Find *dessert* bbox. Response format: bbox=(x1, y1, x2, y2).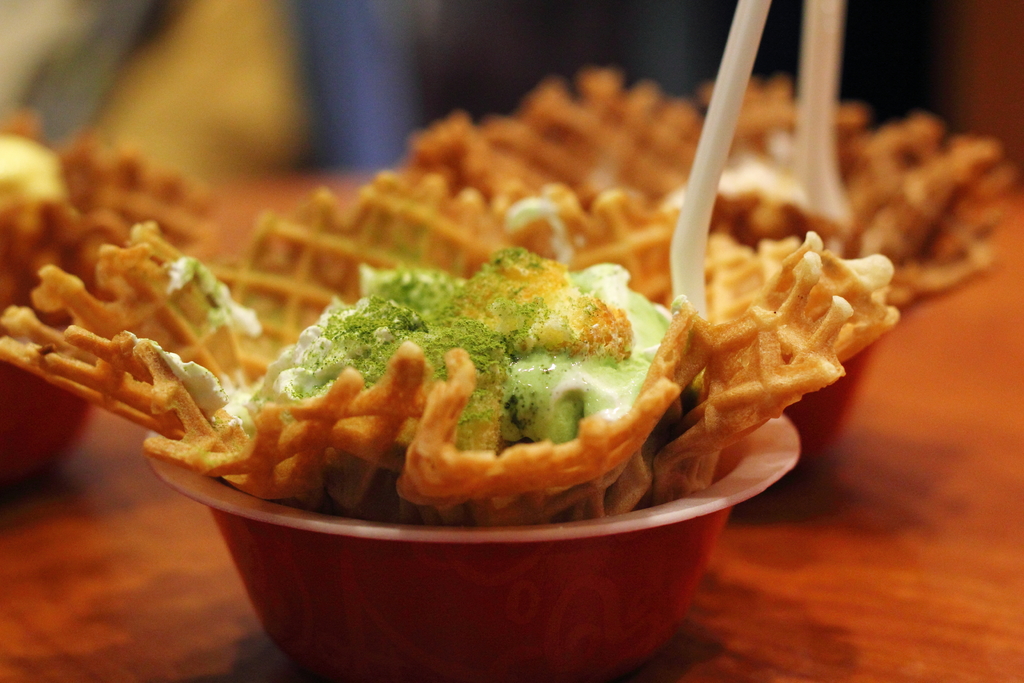
bbox=(420, 67, 1023, 295).
